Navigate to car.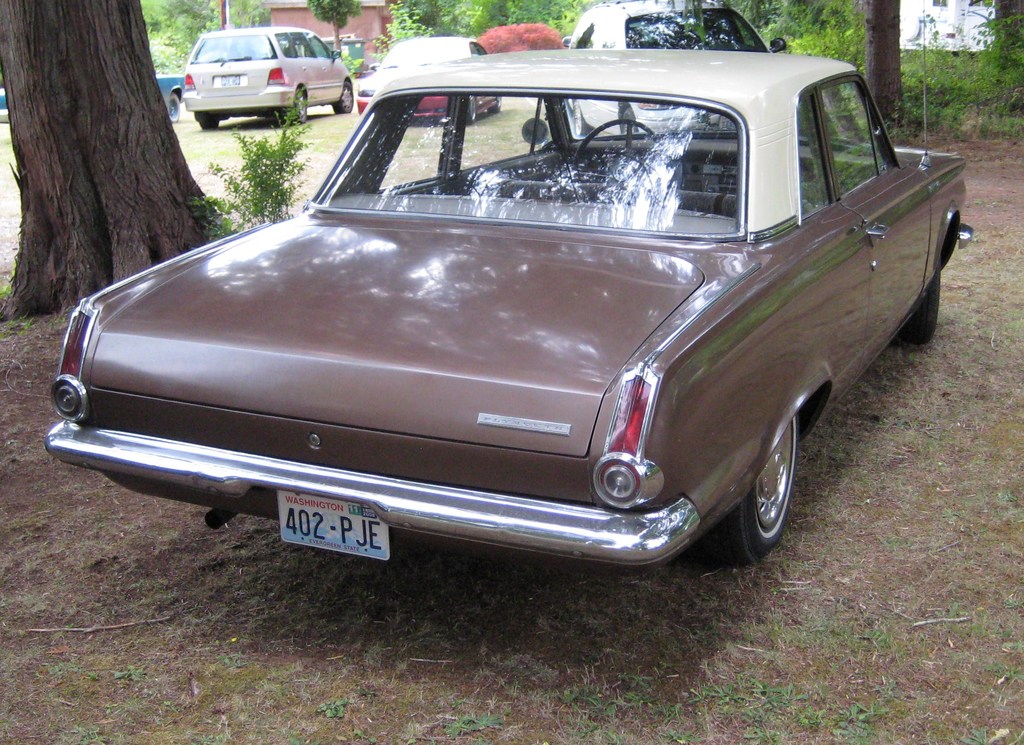
Navigation target: 568 0 787 136.
